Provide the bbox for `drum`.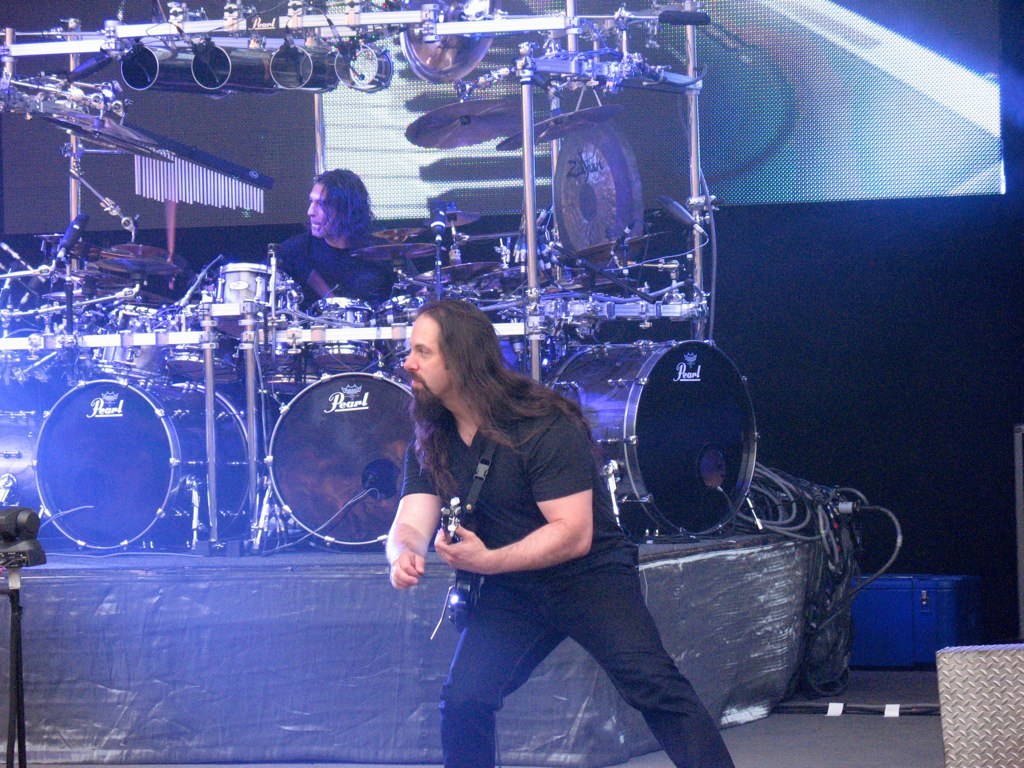
0/409/46/512.
